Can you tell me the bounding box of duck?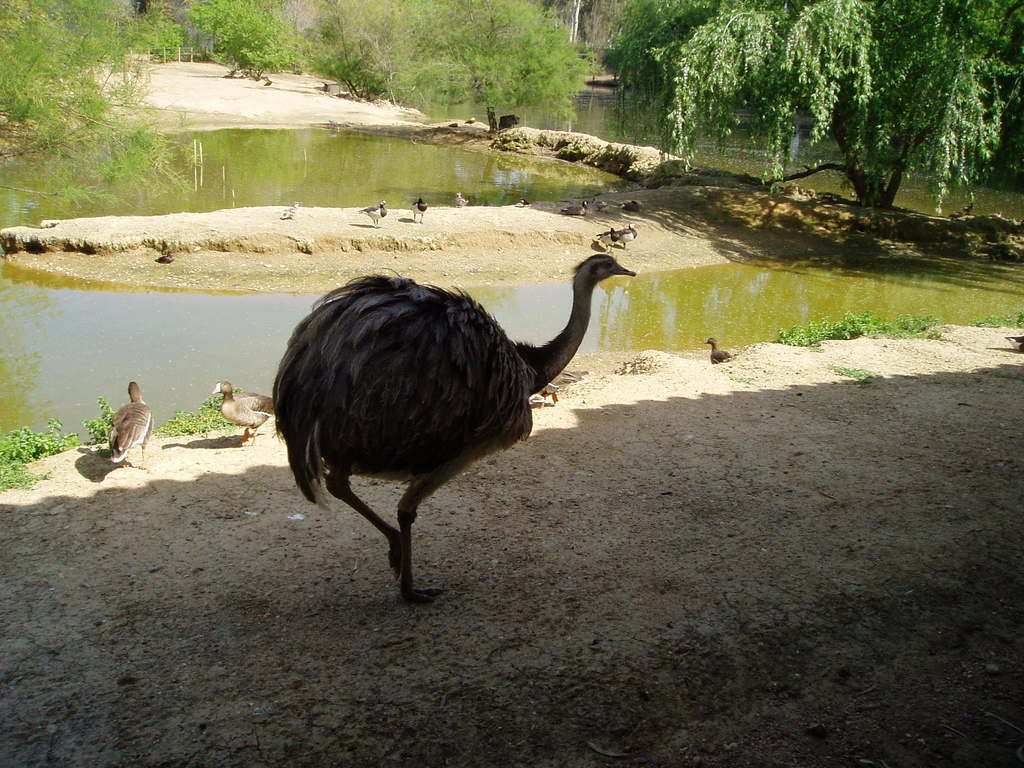
(x1=211, y1=385, x2=280, y2=451).
